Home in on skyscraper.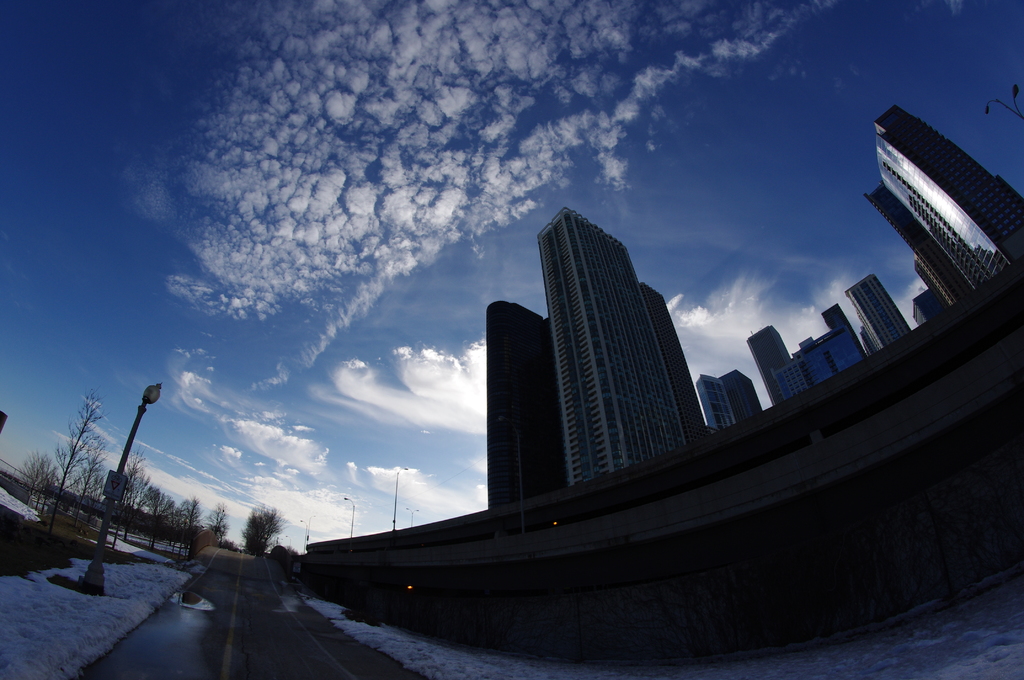
Homed in at detection(484, 301, 552, 506).
